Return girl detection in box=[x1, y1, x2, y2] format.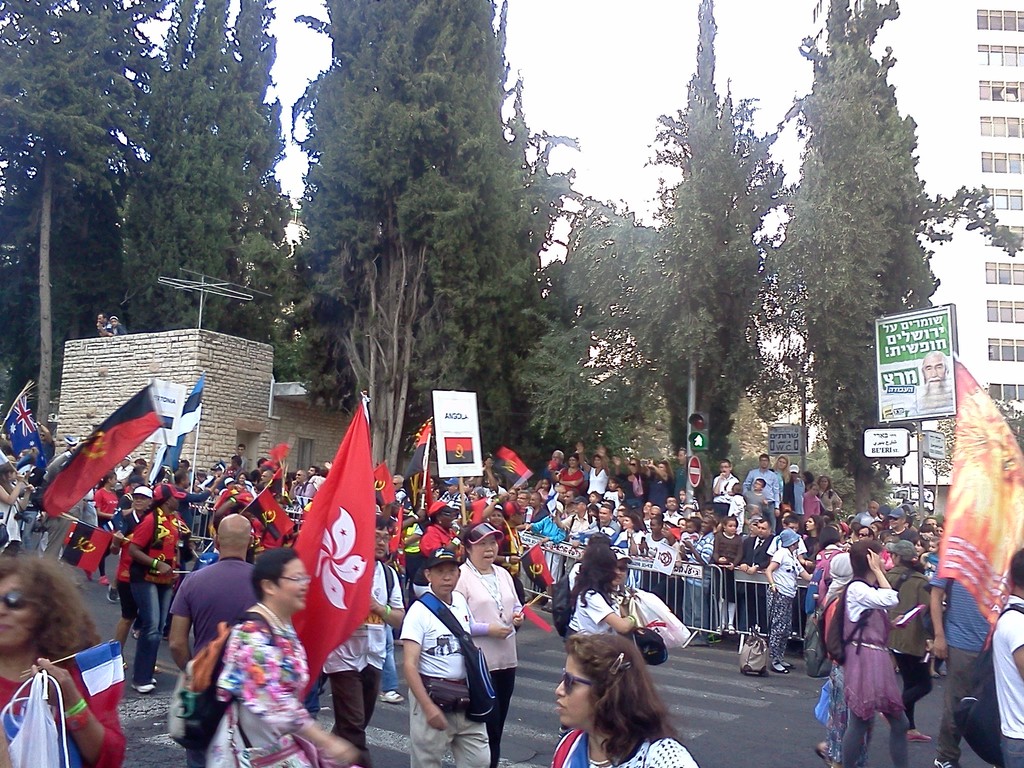
box=[538, 478, 551, 503].
